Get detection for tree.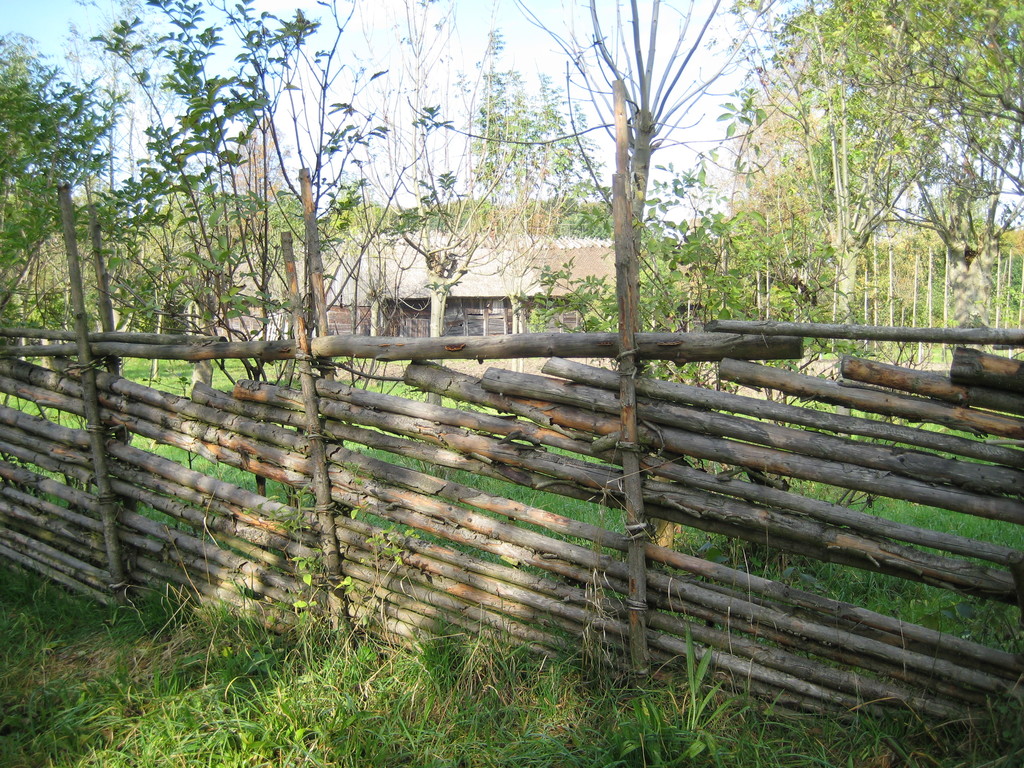
Detection: 708 1 957 502.
